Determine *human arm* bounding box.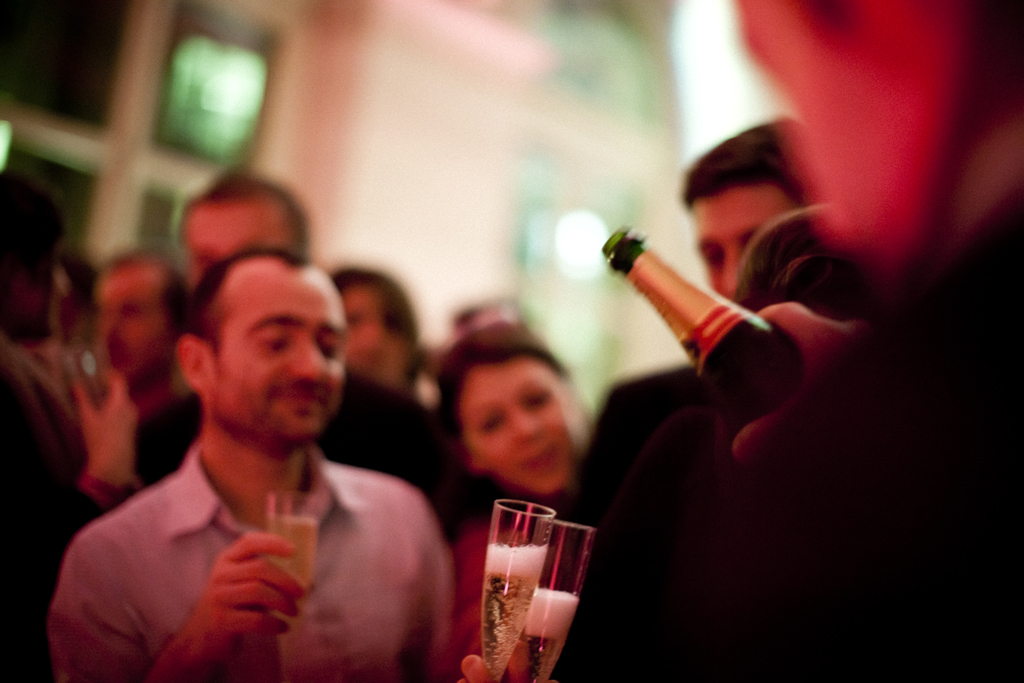
Determined: detection(0, 360, 150, 667).
